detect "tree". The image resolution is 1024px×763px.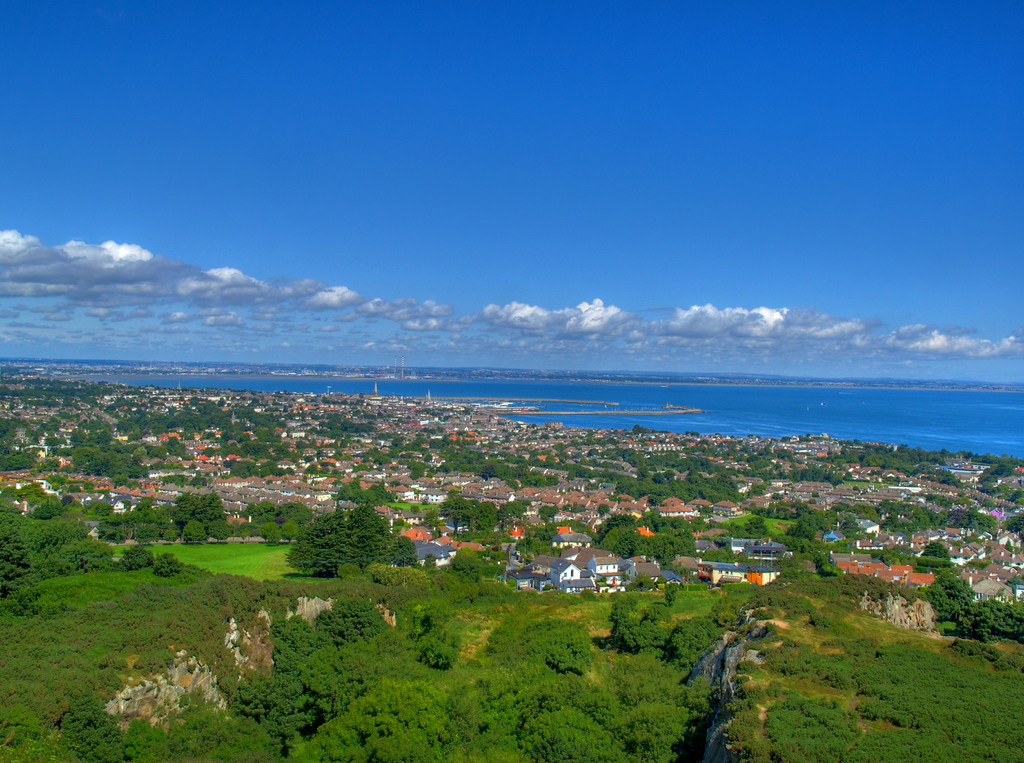
32, 497, 52, 518.
